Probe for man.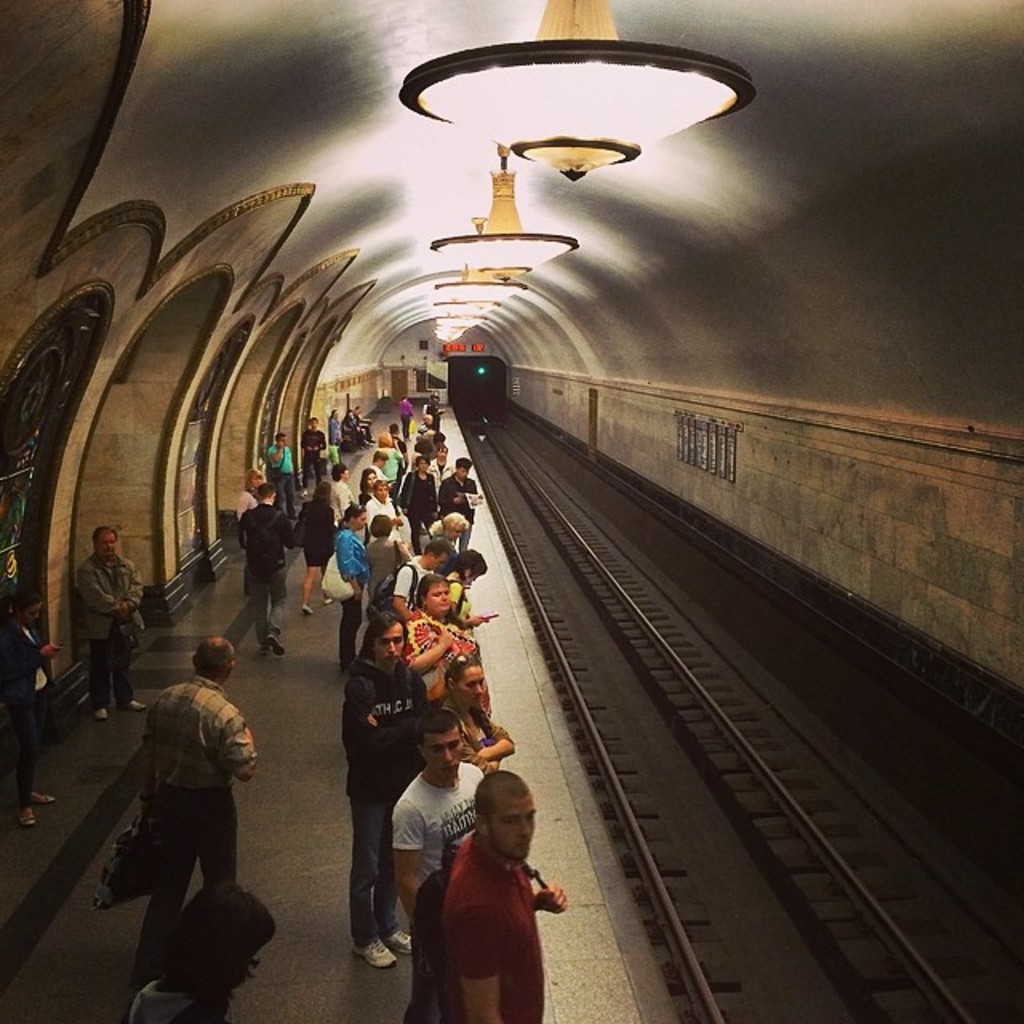
Probe result: bbox(440, 773, 574, 1022).
